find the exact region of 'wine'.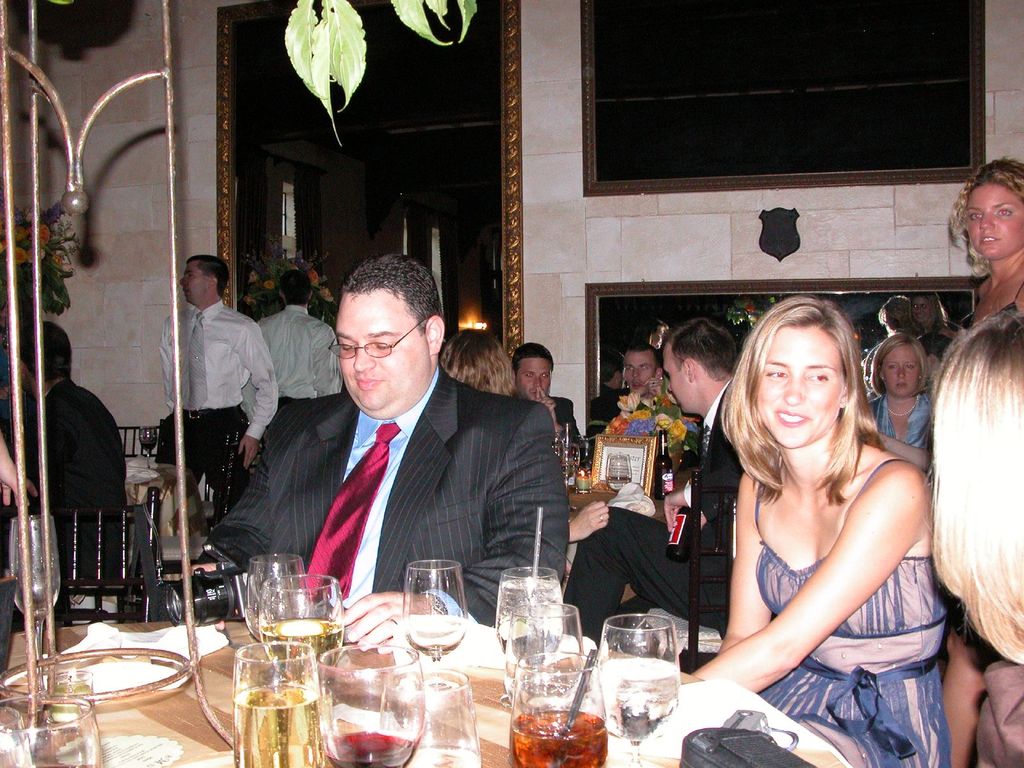
Exact region: [15,596,55,620].
